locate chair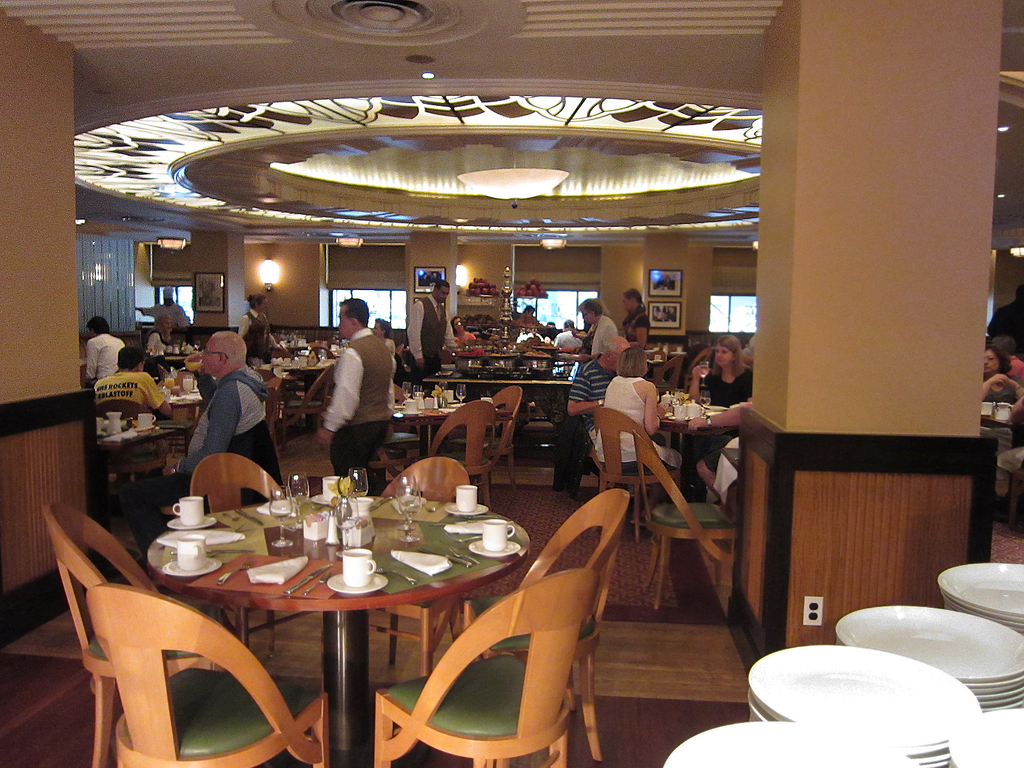
Rect(41, 503, 234, 767)
